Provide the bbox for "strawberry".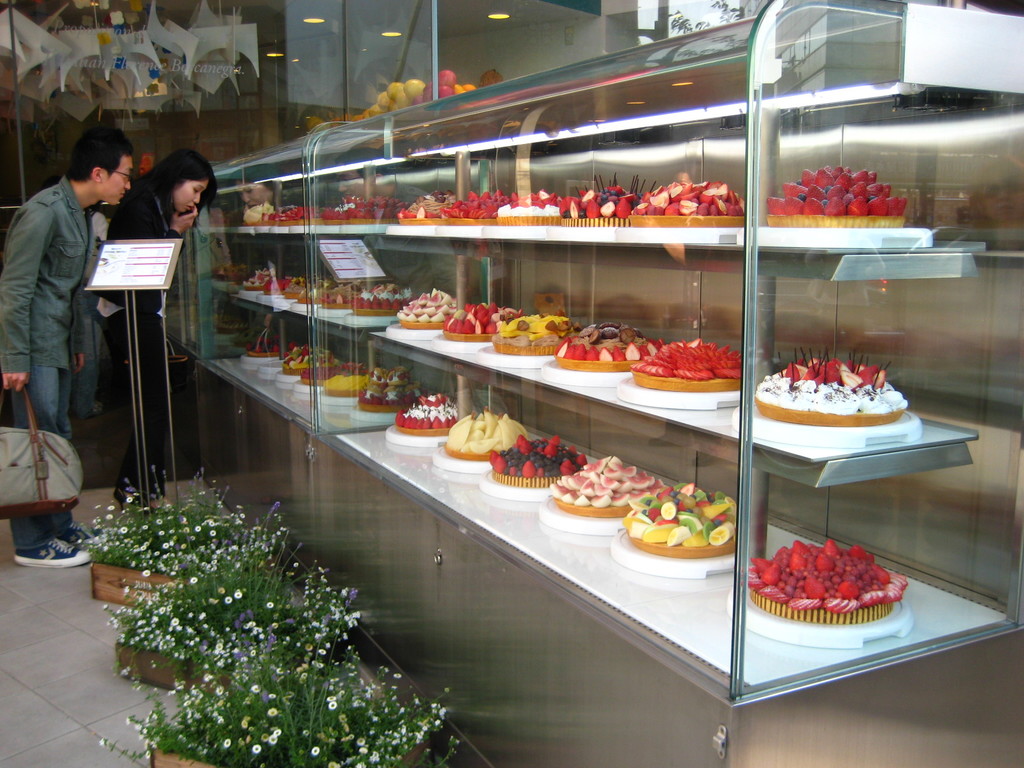
detection(842, 195, 852, 202).
